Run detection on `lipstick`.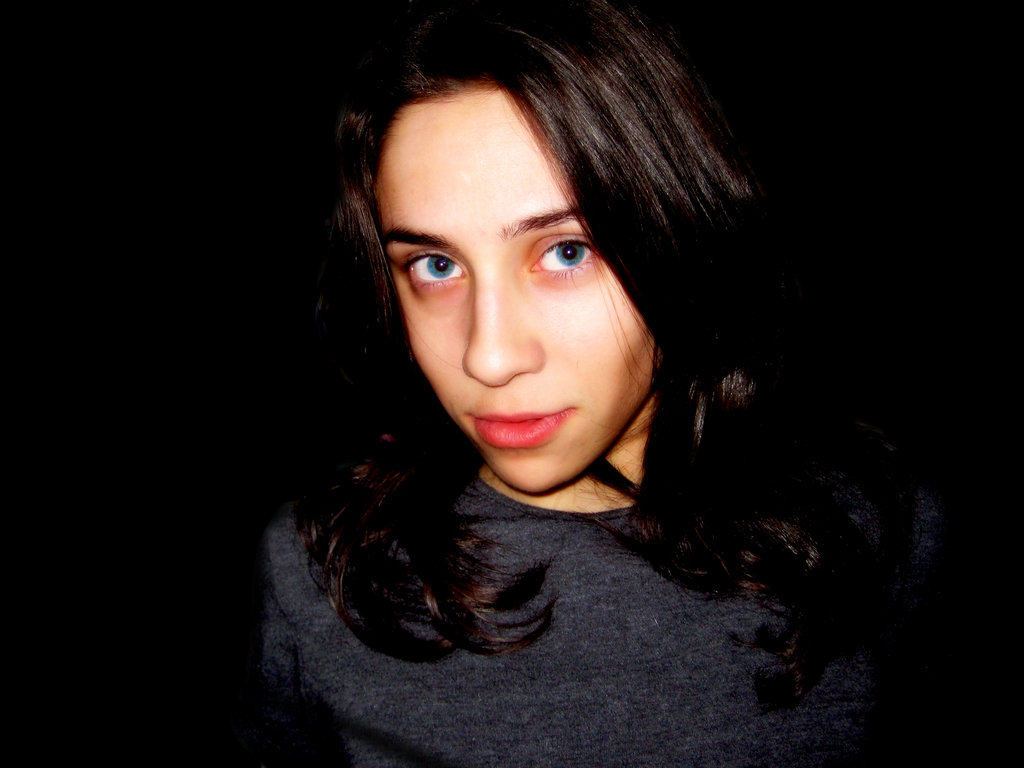
Result: locate(466, 408, 578, 447).
